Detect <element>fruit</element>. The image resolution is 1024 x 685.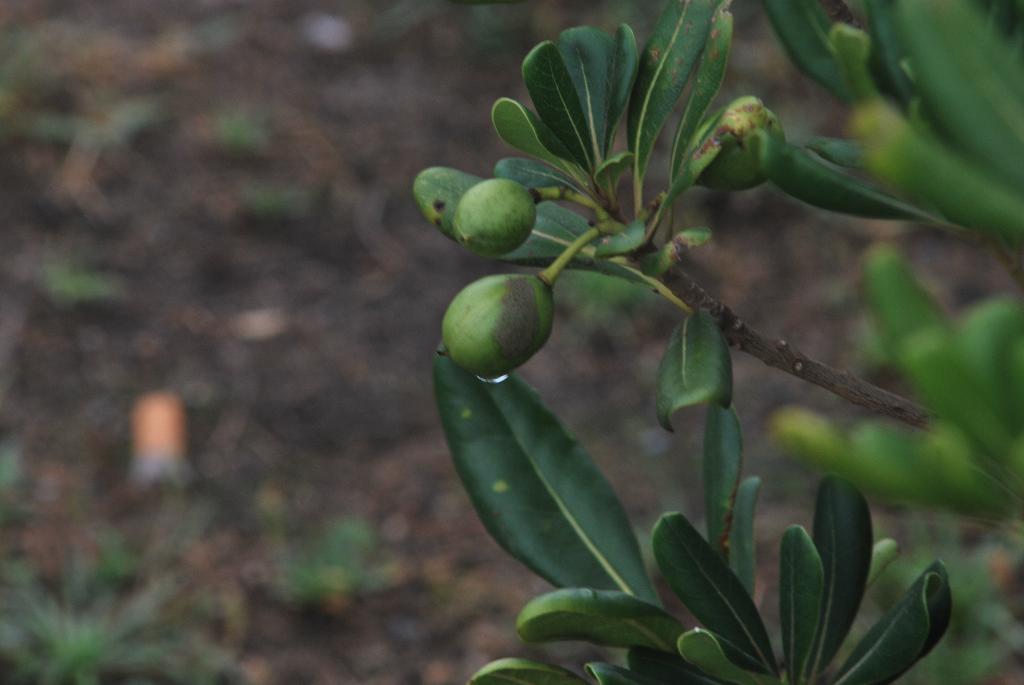
bbox(412, 167, 491, 246).
